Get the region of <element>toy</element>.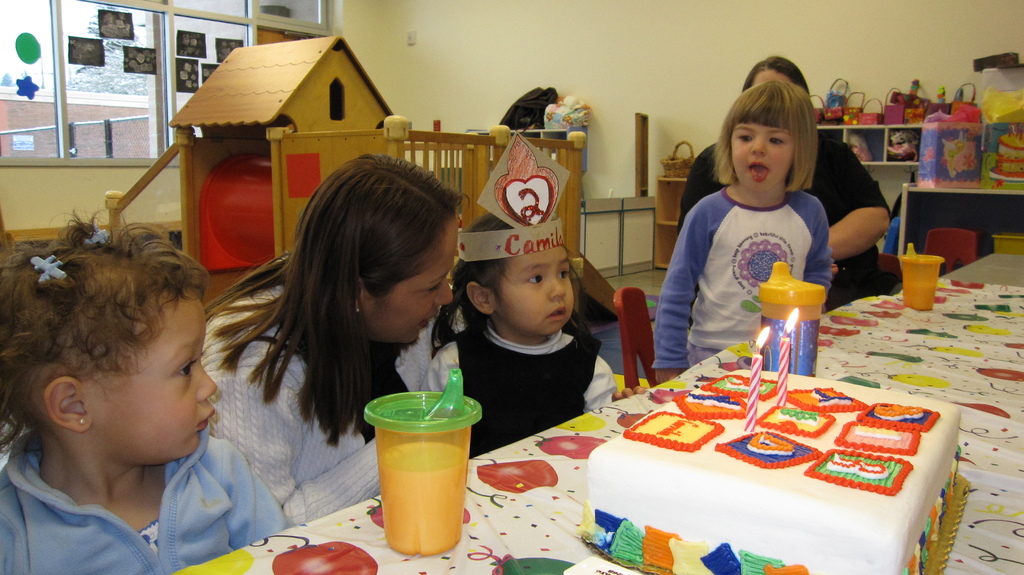
select_region(581, 361, 977, 574).
